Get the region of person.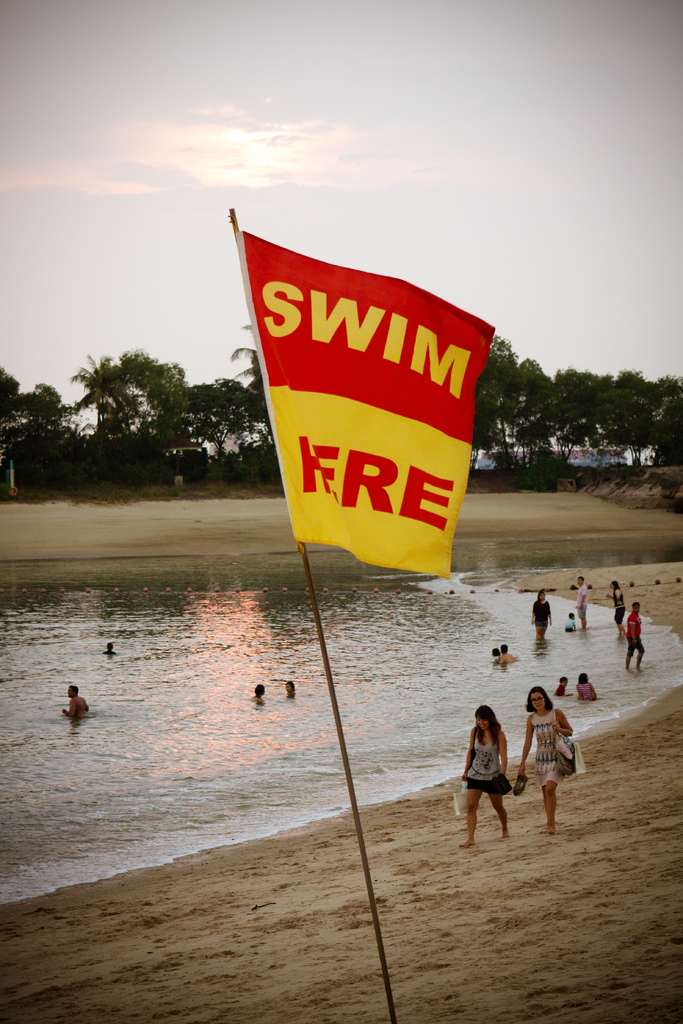
x1=602, y1=576, x2=625, y2=636.
